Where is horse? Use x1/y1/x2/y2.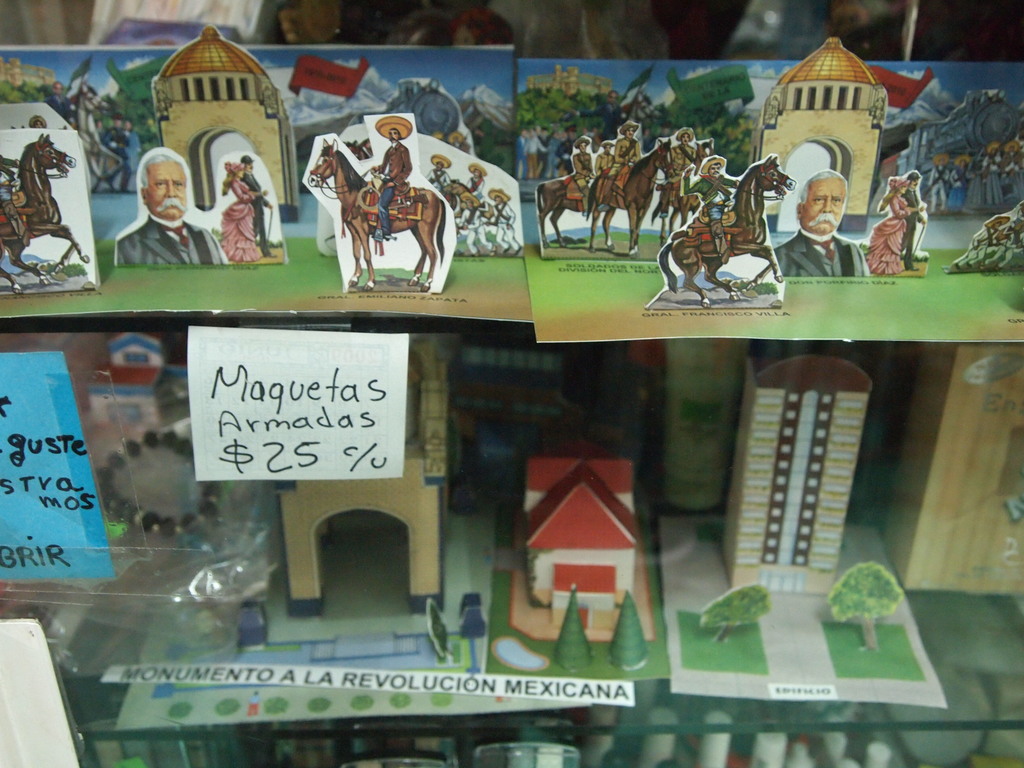
585/137/675/260.
